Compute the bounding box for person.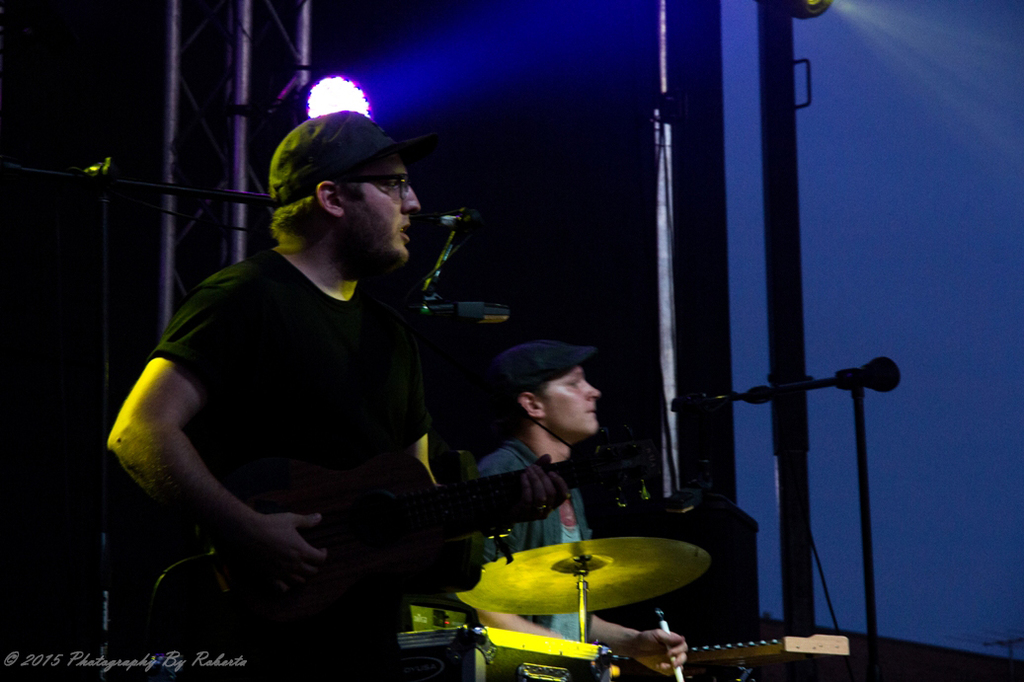
[left=130, top=81, right=476, bottom=675].
